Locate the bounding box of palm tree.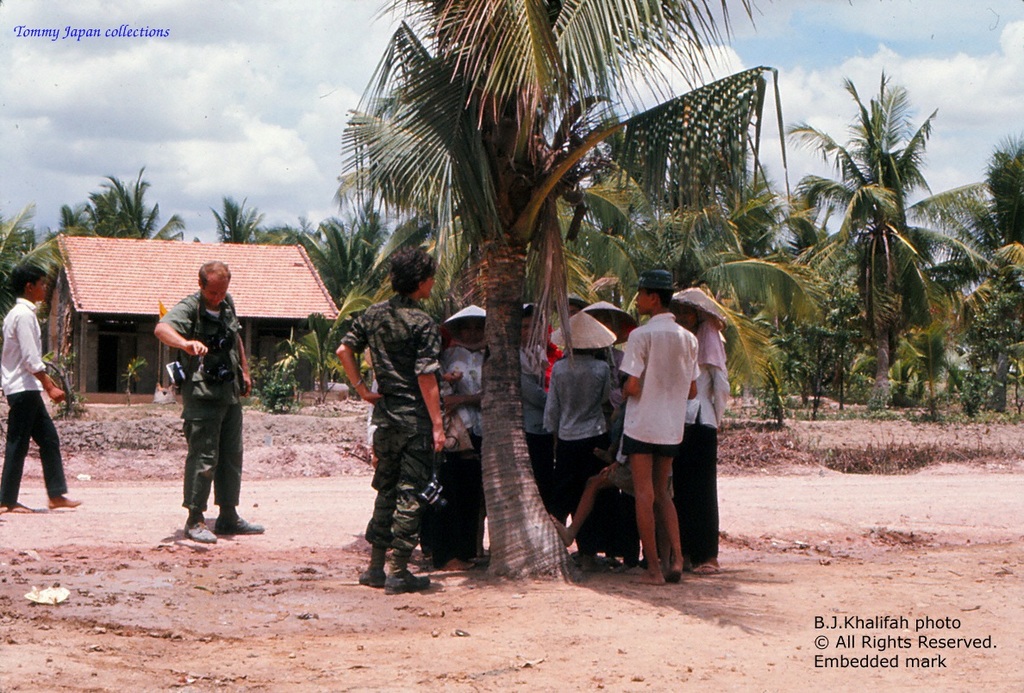
Bounding box: 360/0/715/556.
